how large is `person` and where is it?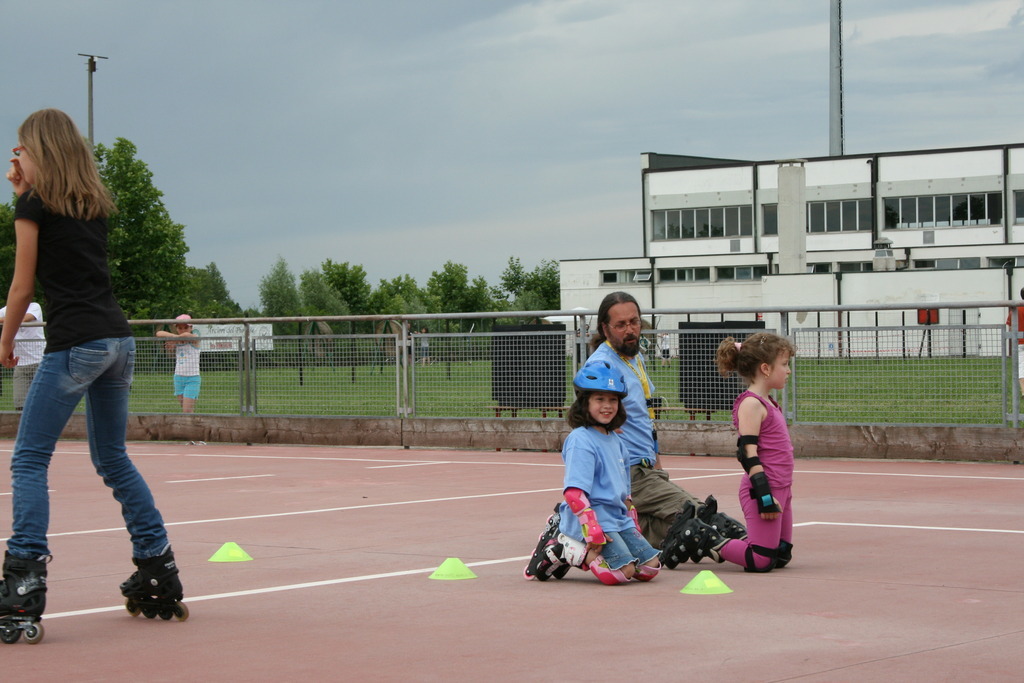
Bounding box: x1=659, y1=329, x2=674, y2=368.
